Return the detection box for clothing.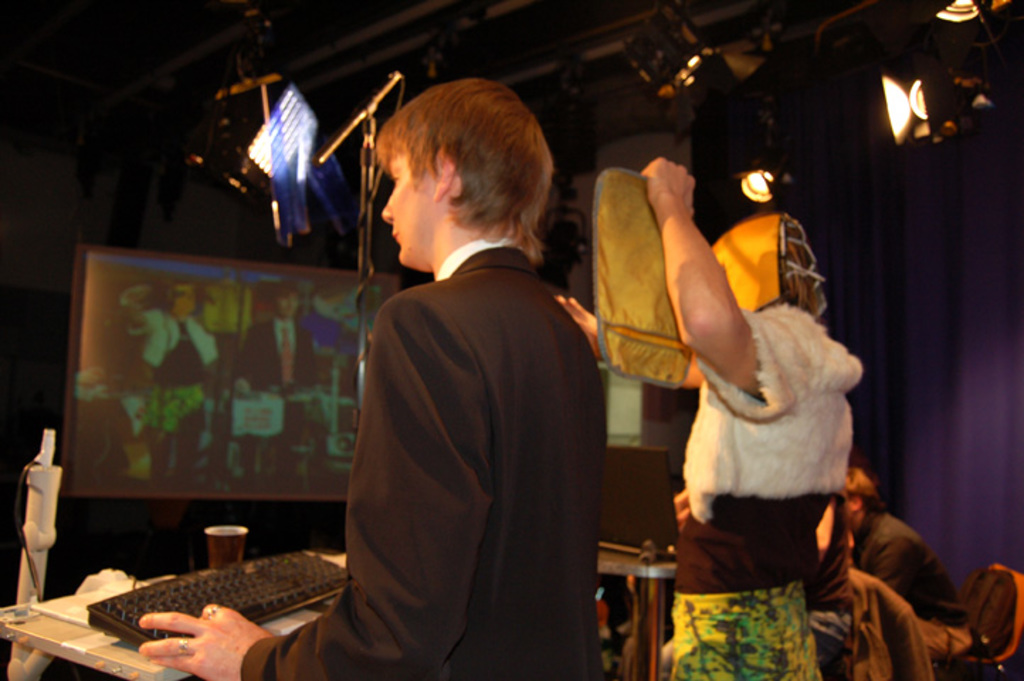
252 233 591 680.
